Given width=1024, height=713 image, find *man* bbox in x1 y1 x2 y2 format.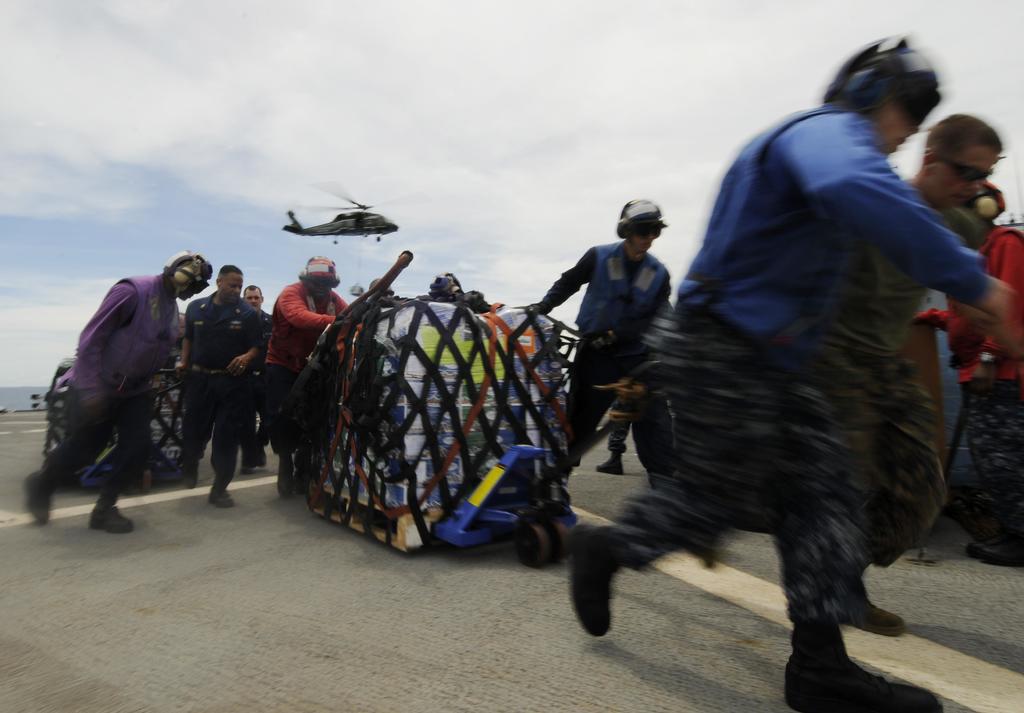
239 281 278 481.
